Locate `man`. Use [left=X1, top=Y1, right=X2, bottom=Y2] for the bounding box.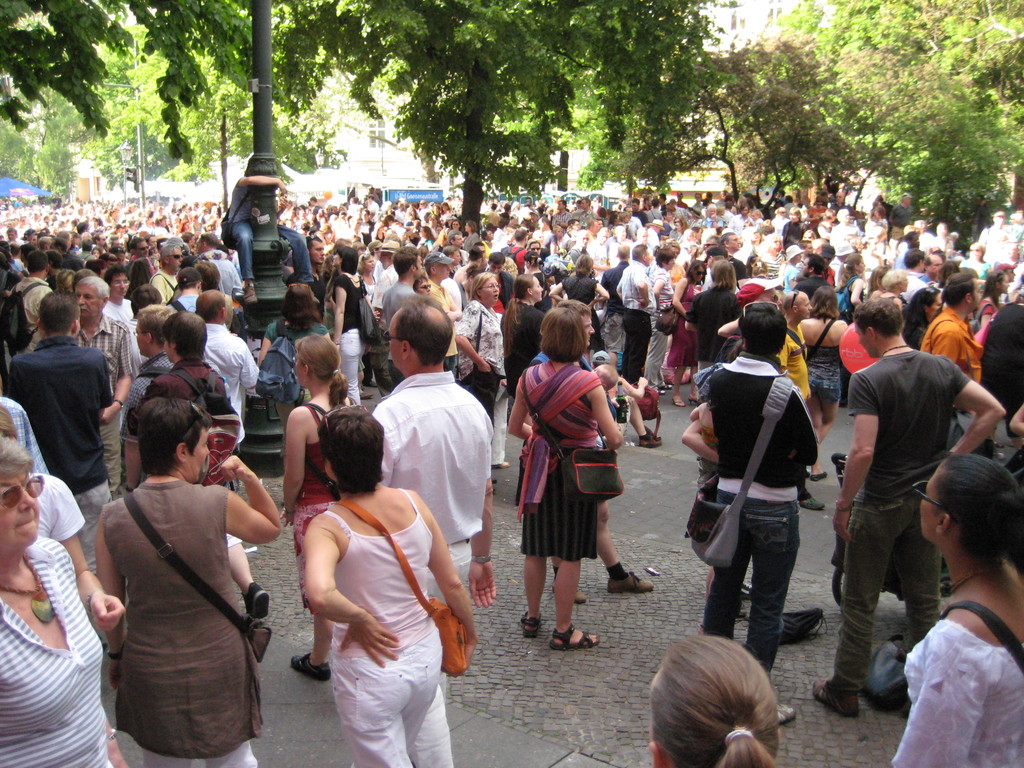
[left=189, top=230, right=242, bottom=299].
